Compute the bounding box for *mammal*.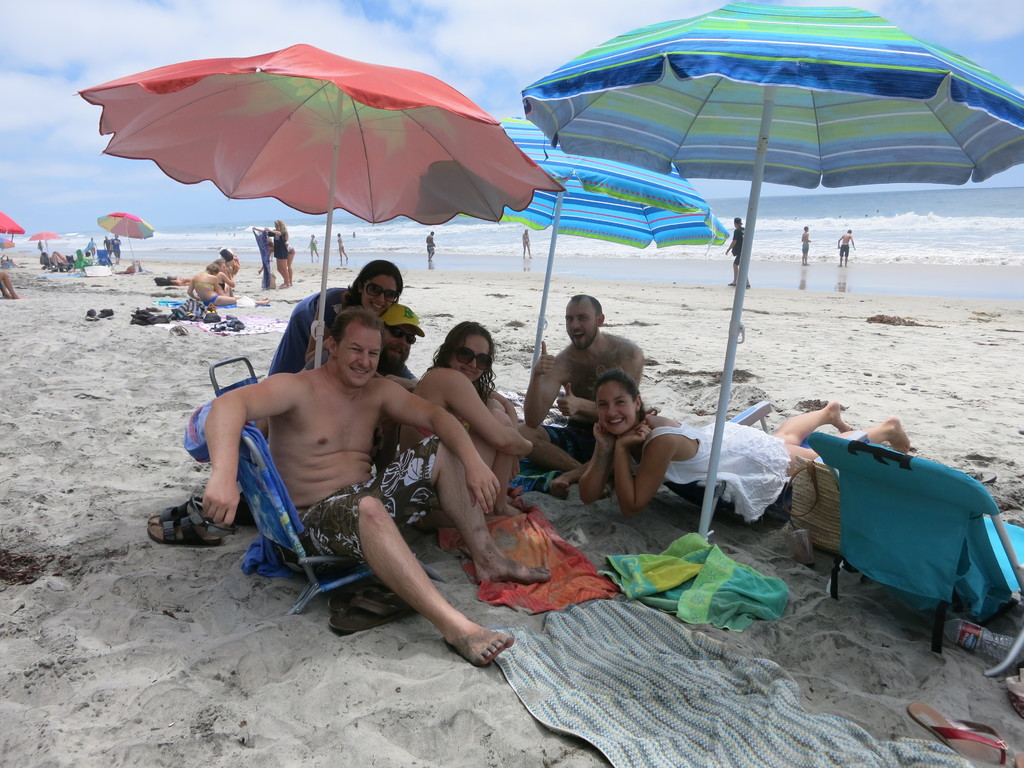
locate(248, 218, 288, 288).
